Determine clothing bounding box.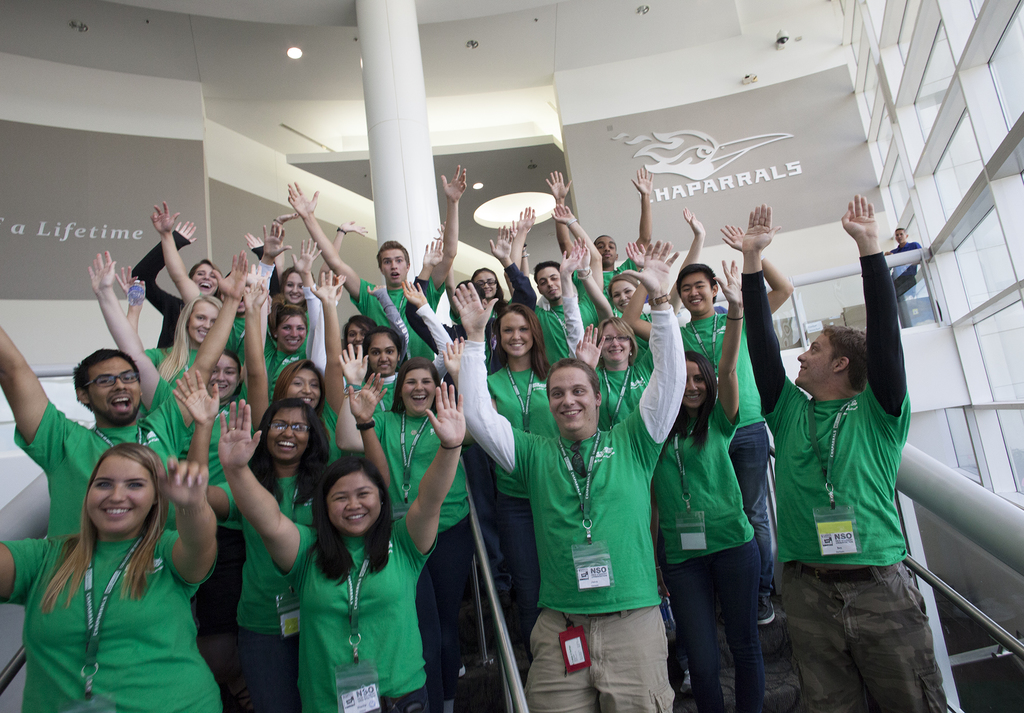
Determined: (131,230,283,347).
